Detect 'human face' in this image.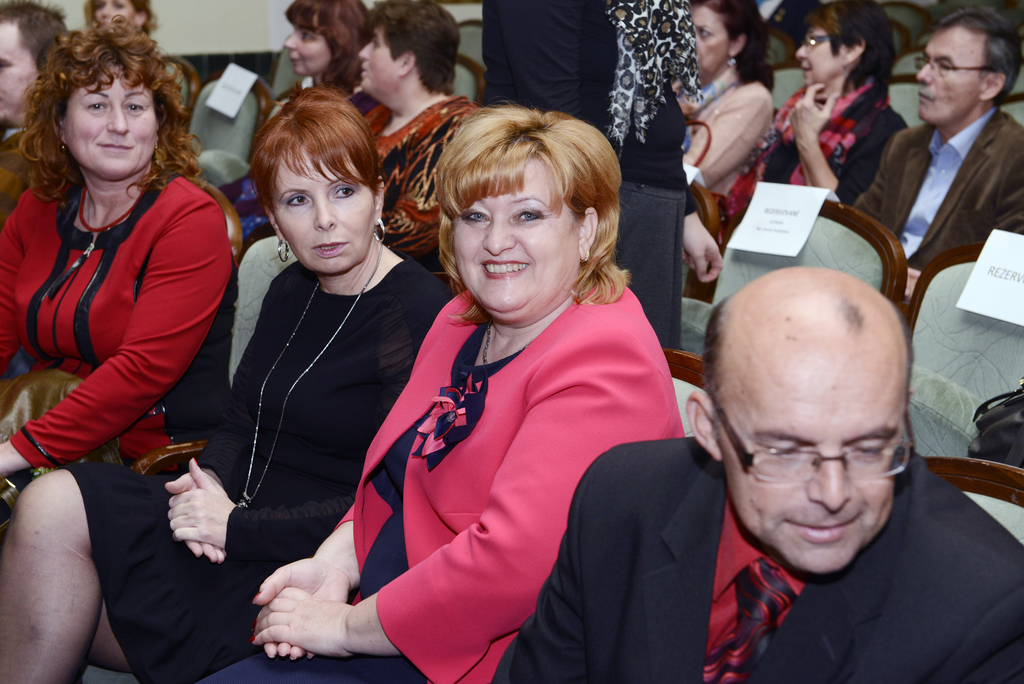
Detection: select_region(0, 22, 40, 122).
